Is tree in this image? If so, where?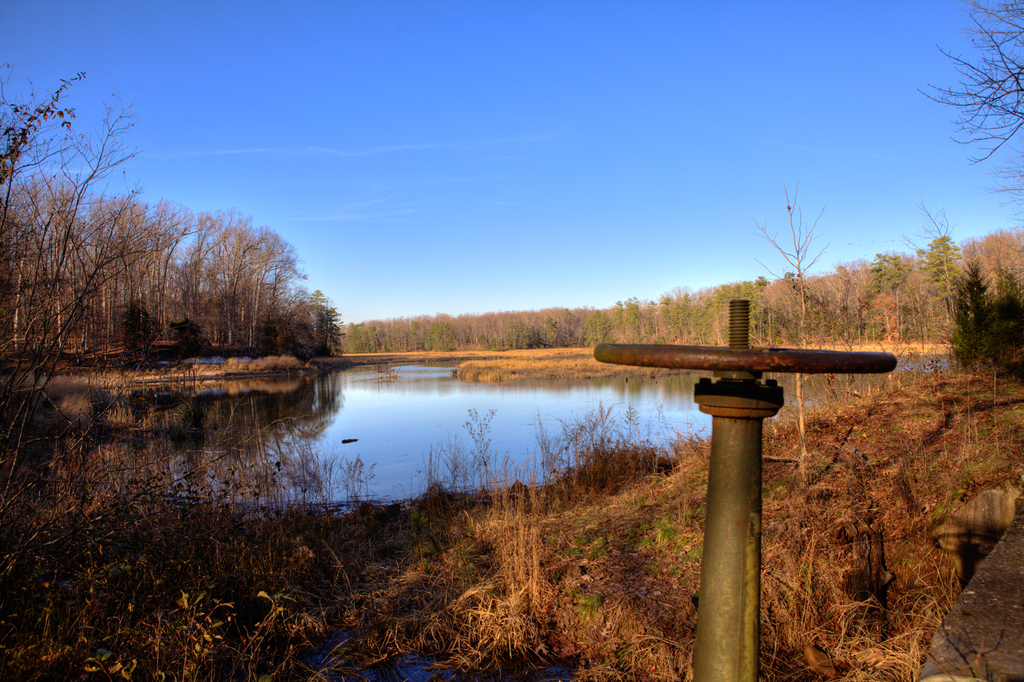
Yes, at x1=66 y1=190 x2=141 y2=355.
